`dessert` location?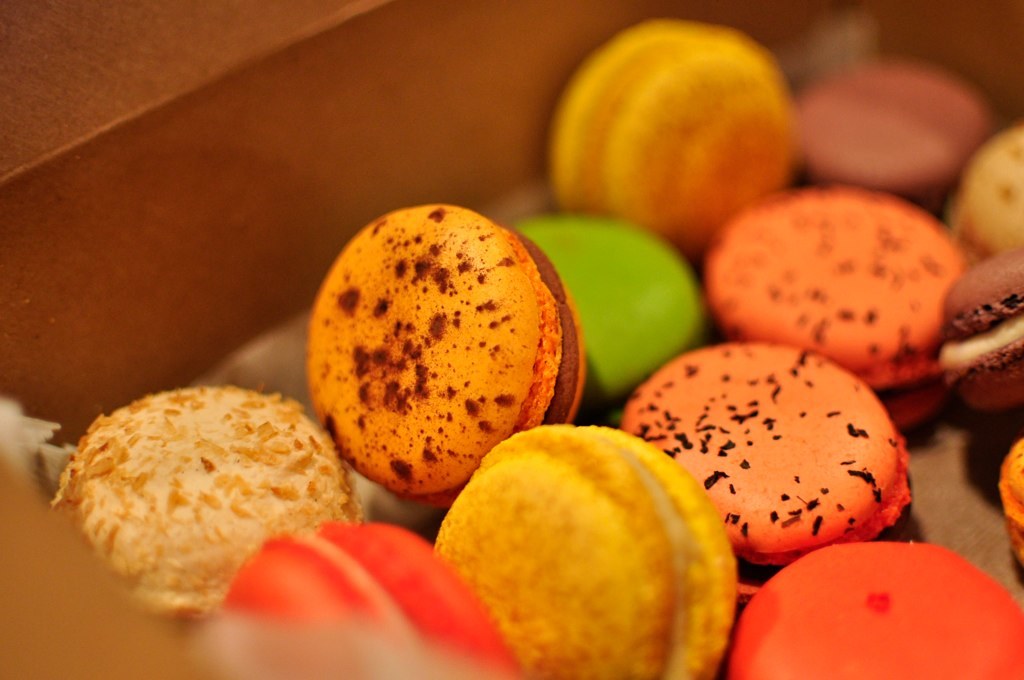
(62, 377, 344, 612)
